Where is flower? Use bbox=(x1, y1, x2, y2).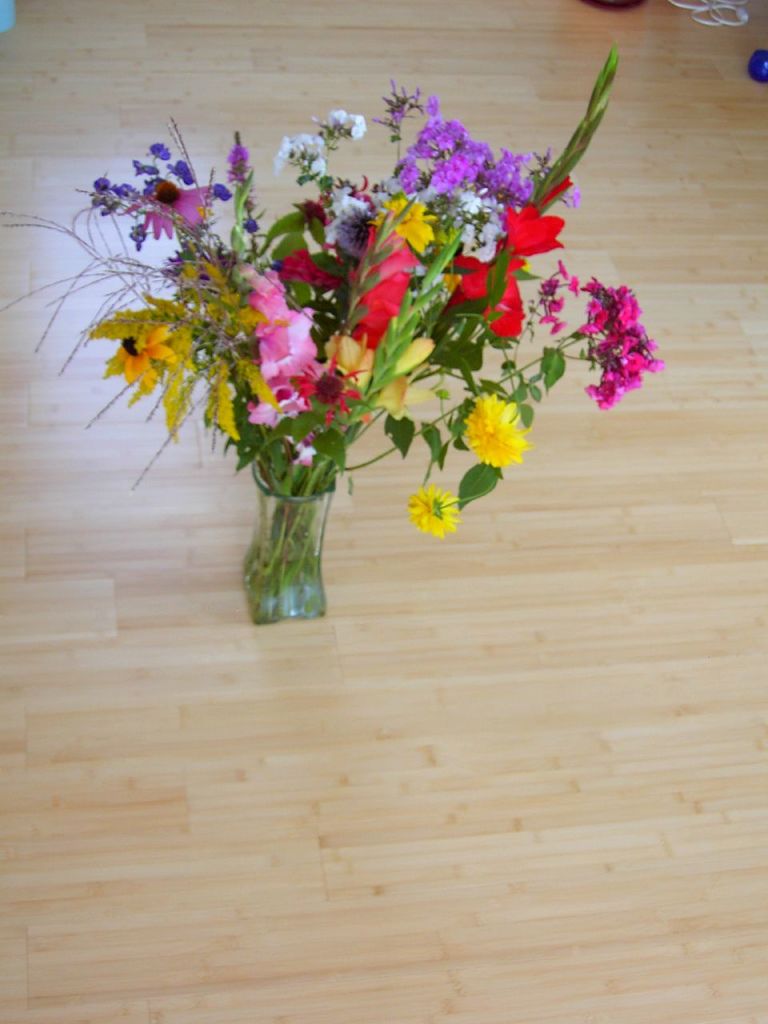
bbox=(462, 388, 526, 469).
